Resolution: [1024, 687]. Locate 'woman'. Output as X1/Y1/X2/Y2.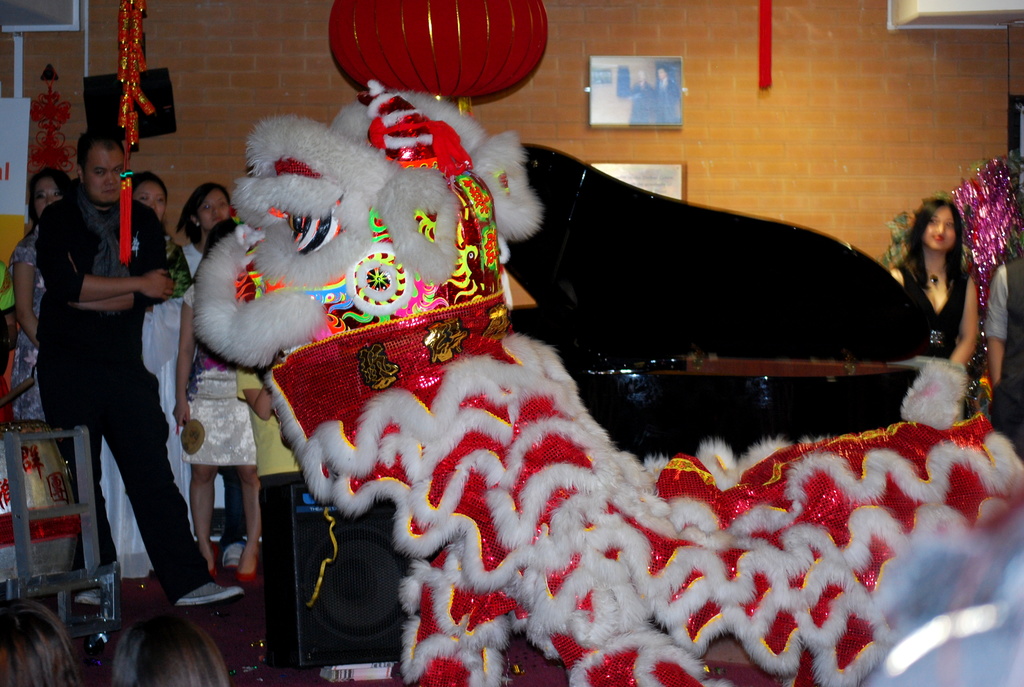
94/164/195/590.
